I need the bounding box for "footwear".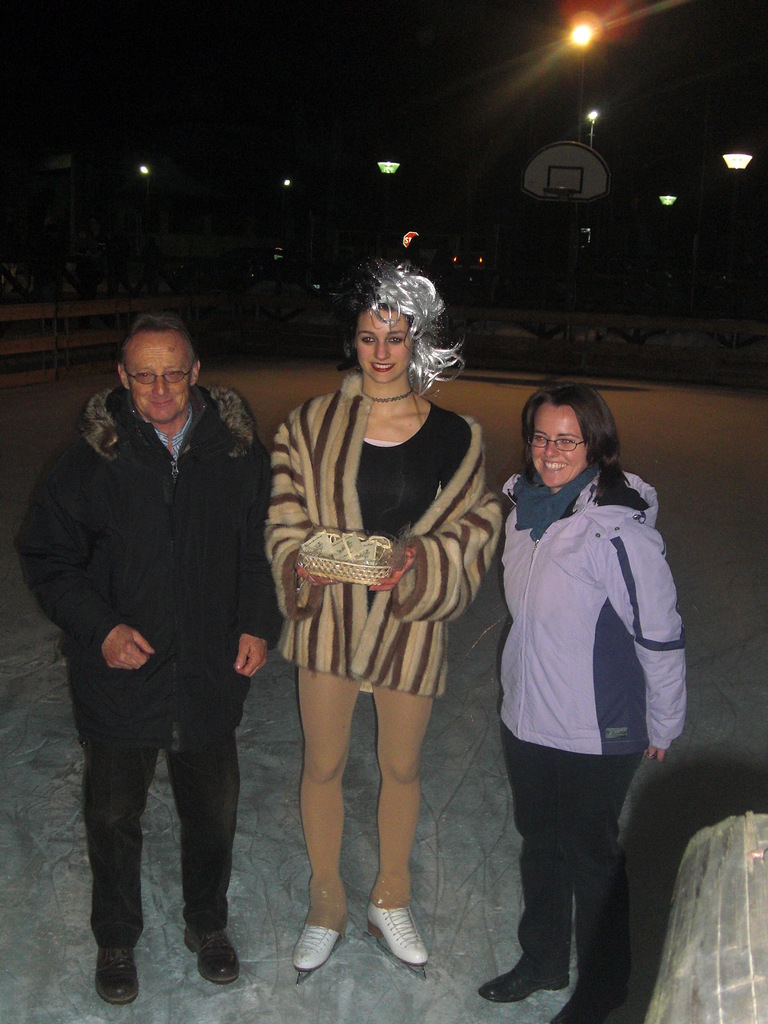
Here it is: locate(367, 898, 429, 979).
